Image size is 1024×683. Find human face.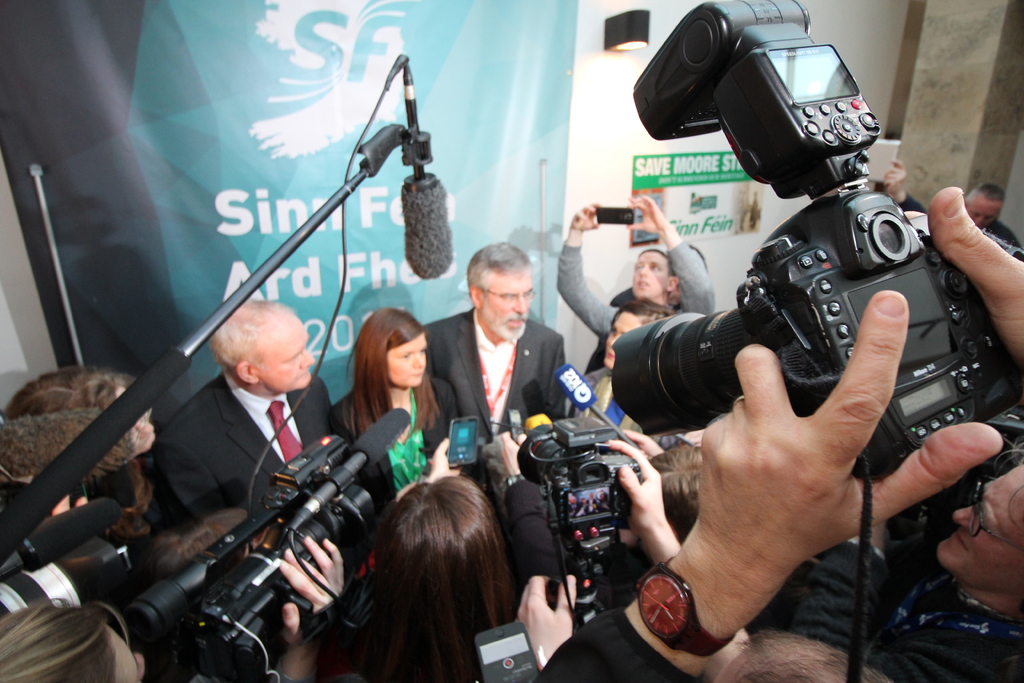
479:267:534:341.
